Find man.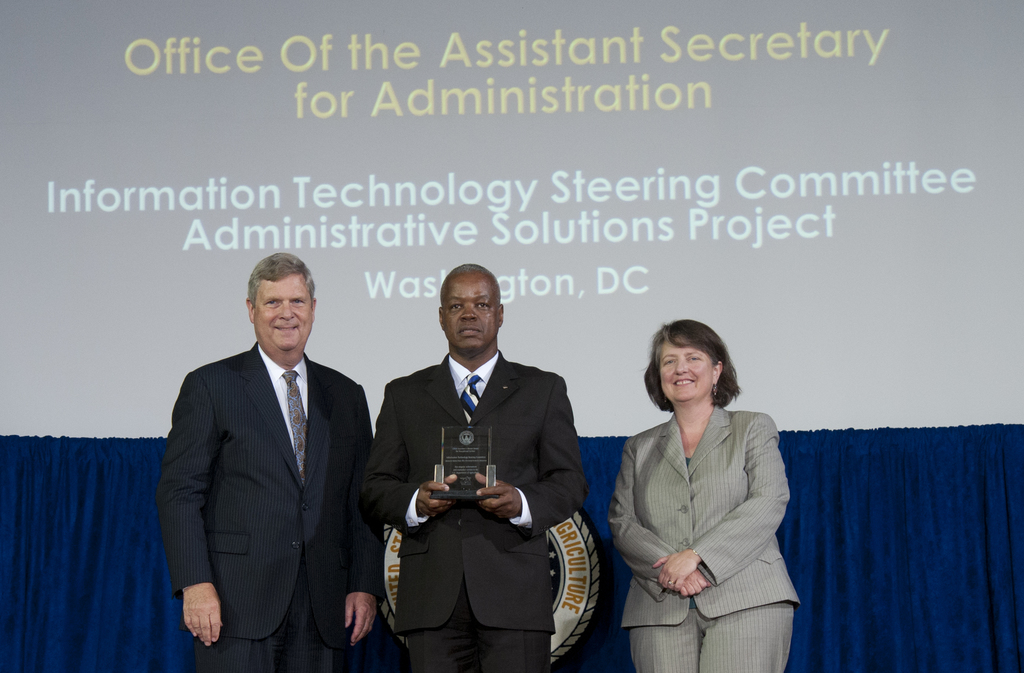
locate(378, 261, 585, 672).
